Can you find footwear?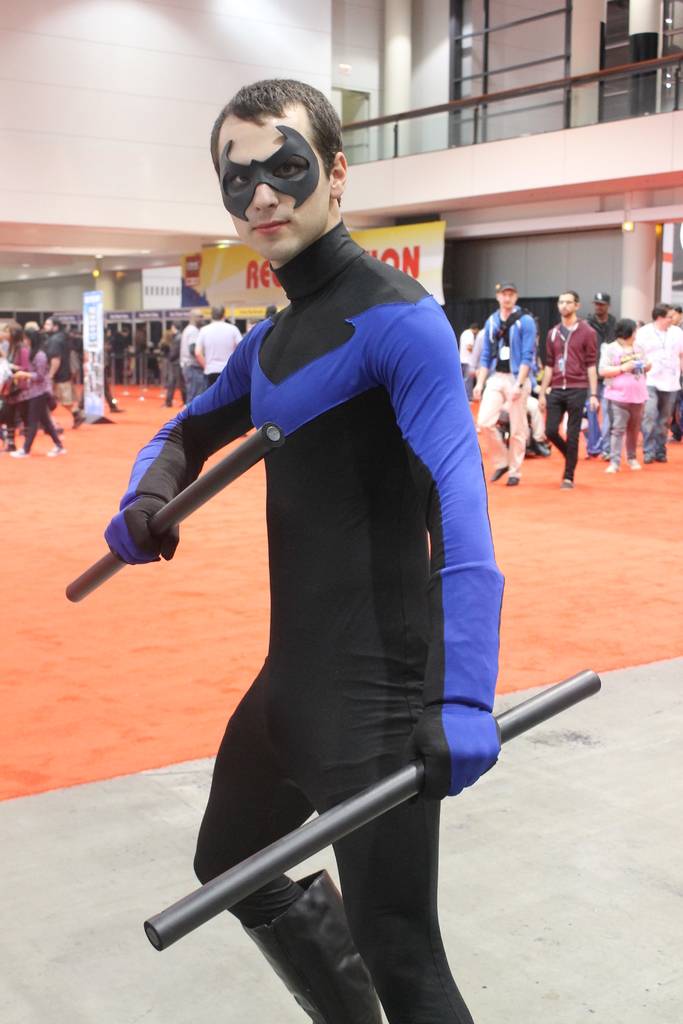
Yes, bounding box: locate(51, 442, 63, 454).
